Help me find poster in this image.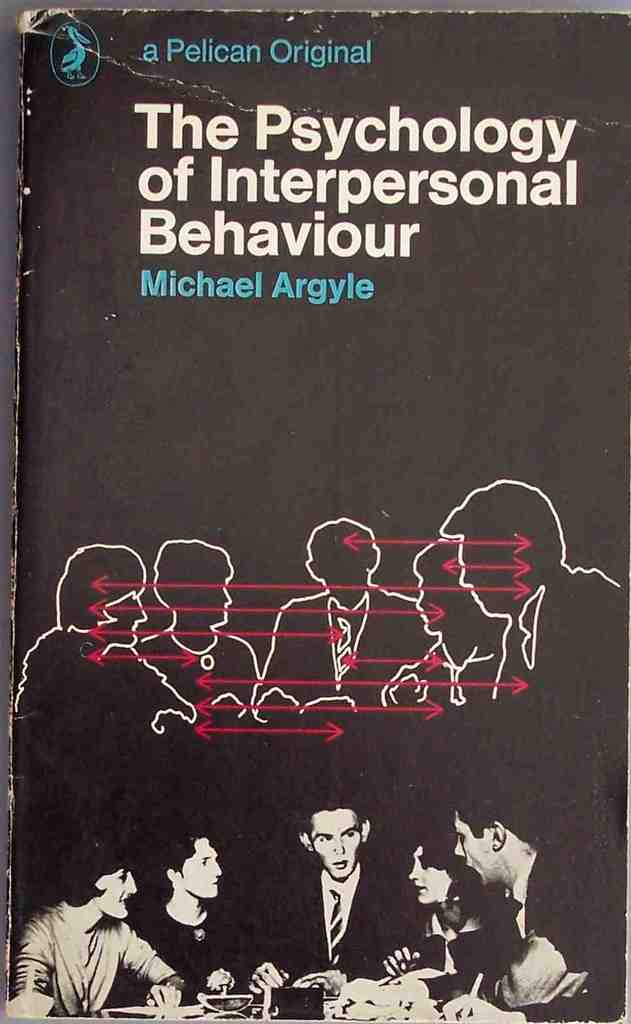
Found it: (0,0,630,1021).
